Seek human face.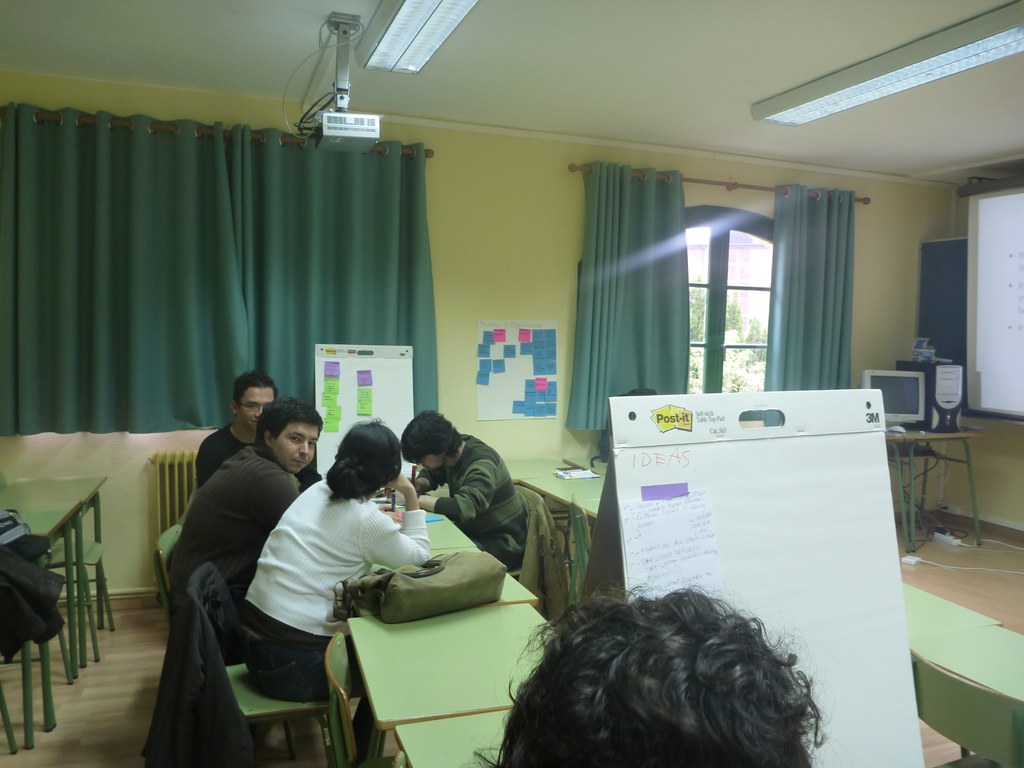
region(412, 450, 444, 472).
